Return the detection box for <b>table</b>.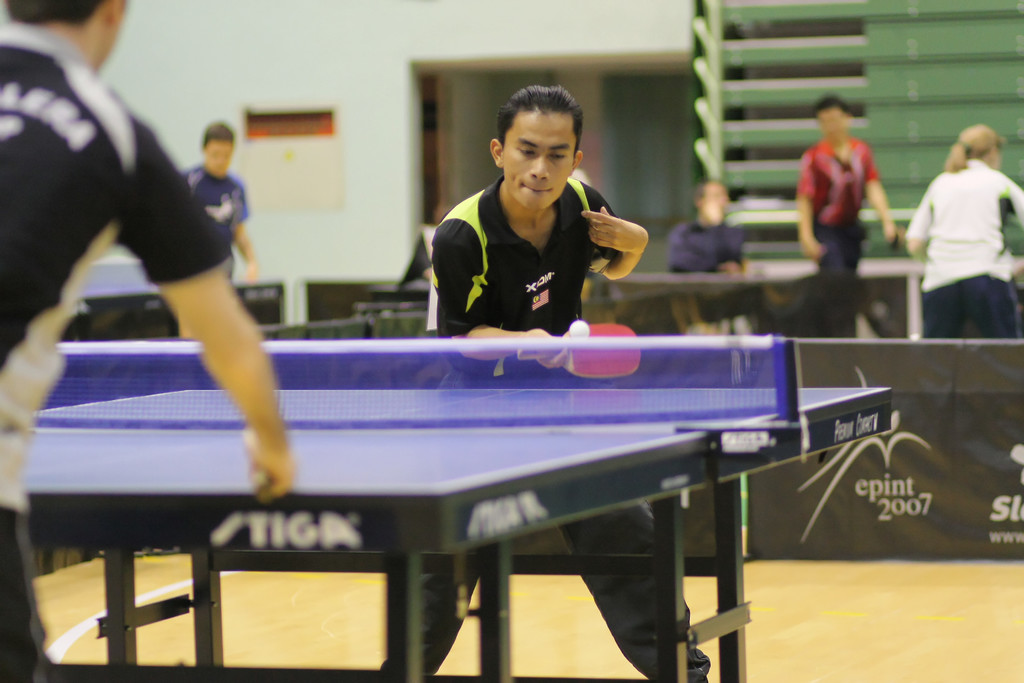
bbox=(20, 319, 875, 662).
